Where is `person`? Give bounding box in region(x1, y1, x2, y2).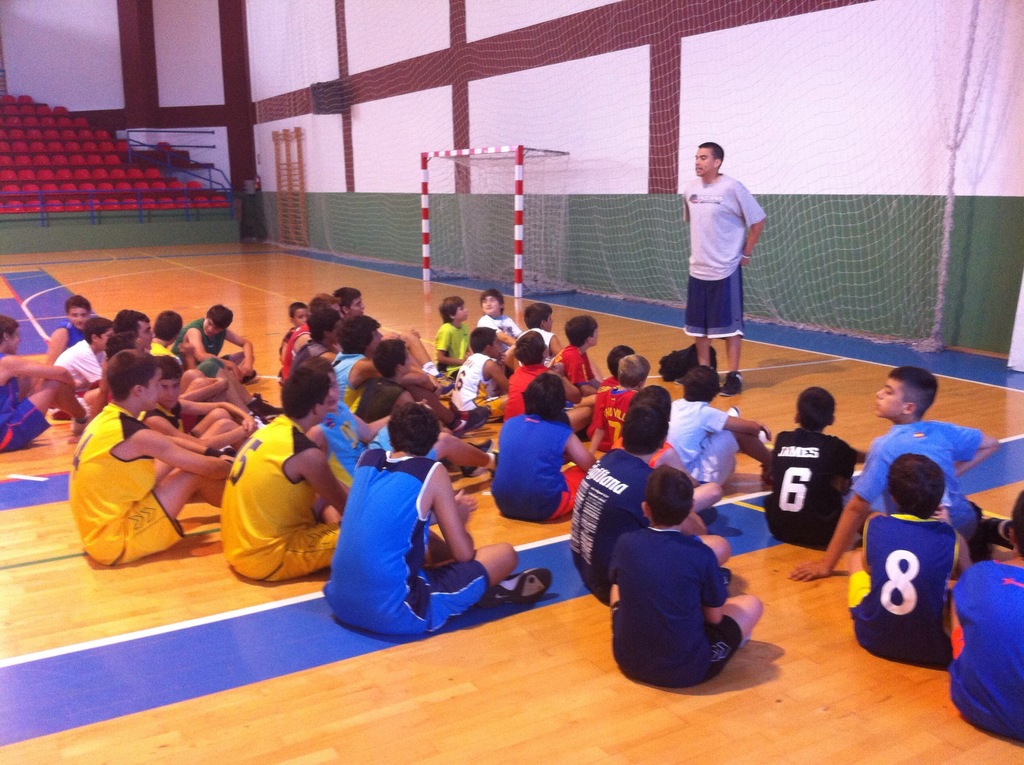
region(221, 364, 351, 583).
